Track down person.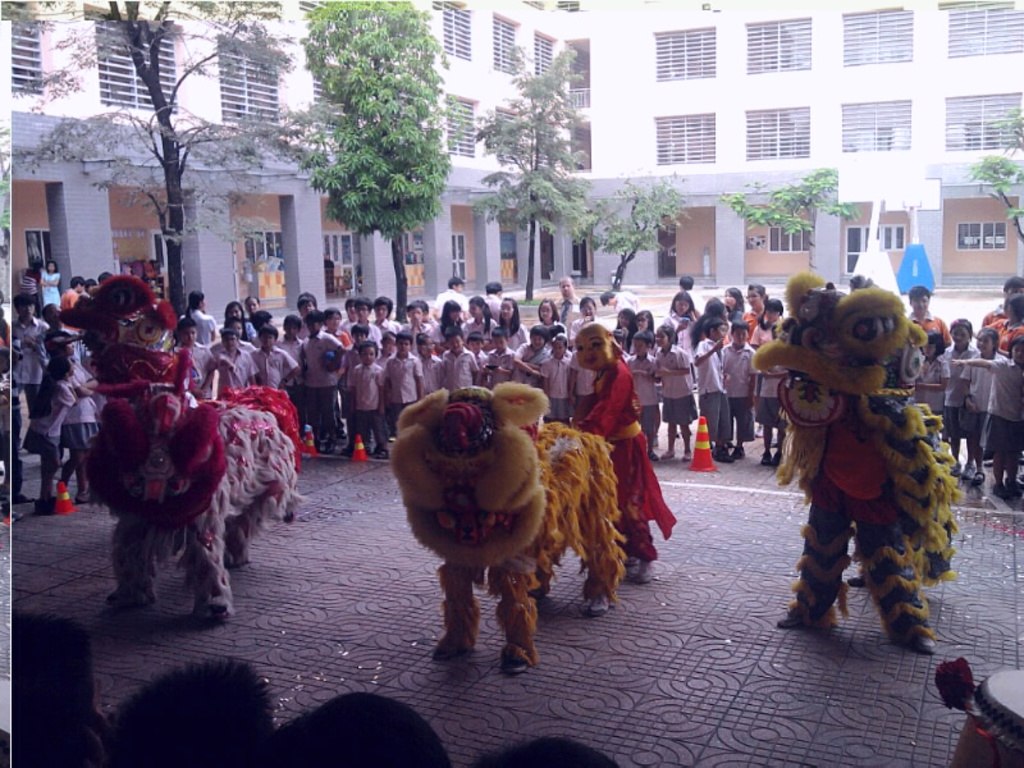
Tracked to 621:328:677:426.
